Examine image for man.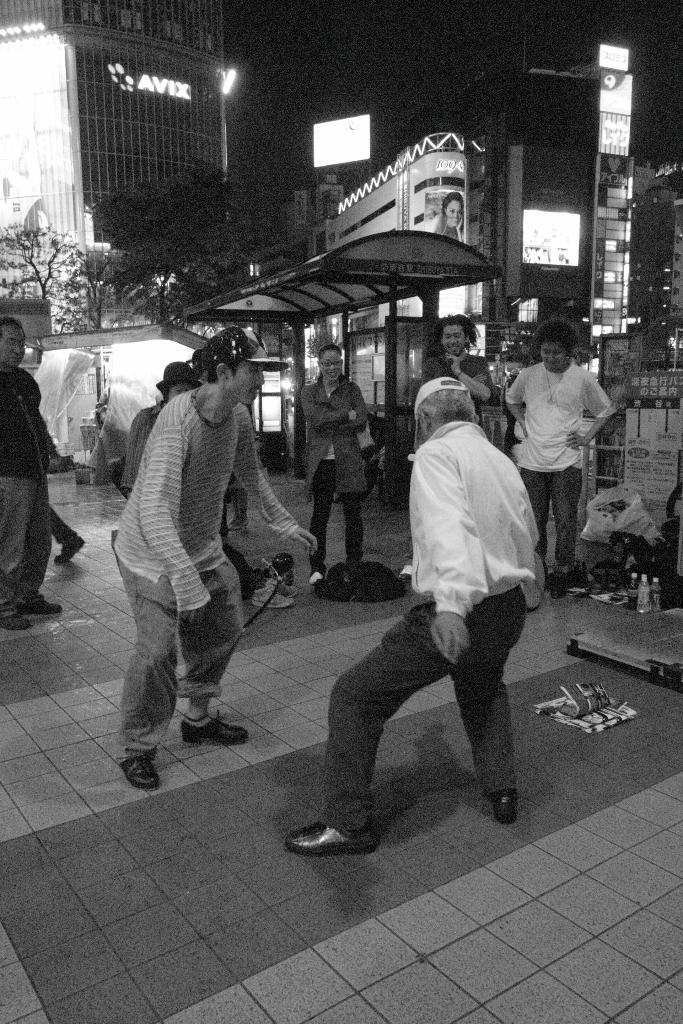
Examination result: 502:321:620:600.
